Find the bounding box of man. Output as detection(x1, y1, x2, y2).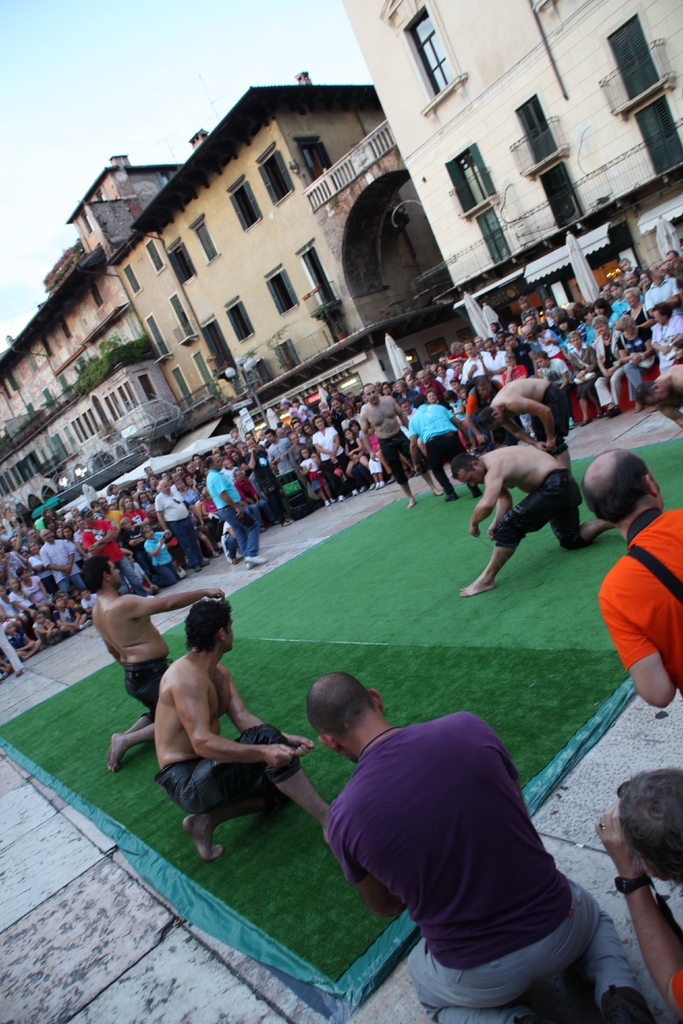
detection(85, 554, 227, 770).
